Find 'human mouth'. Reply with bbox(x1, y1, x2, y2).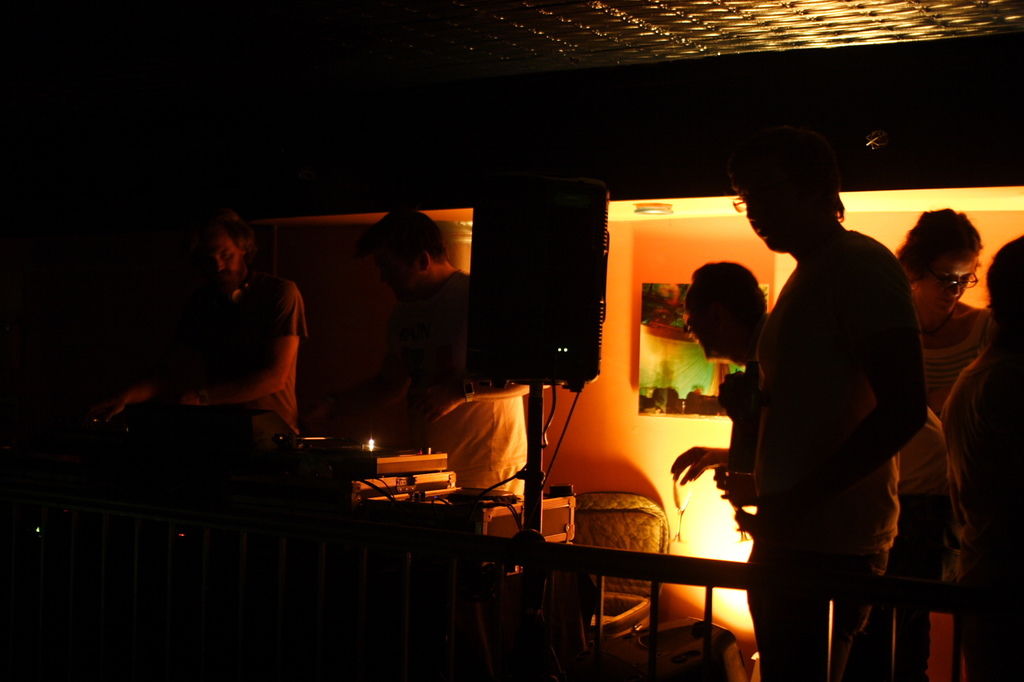
bbox(941, 298, 960, 306).
